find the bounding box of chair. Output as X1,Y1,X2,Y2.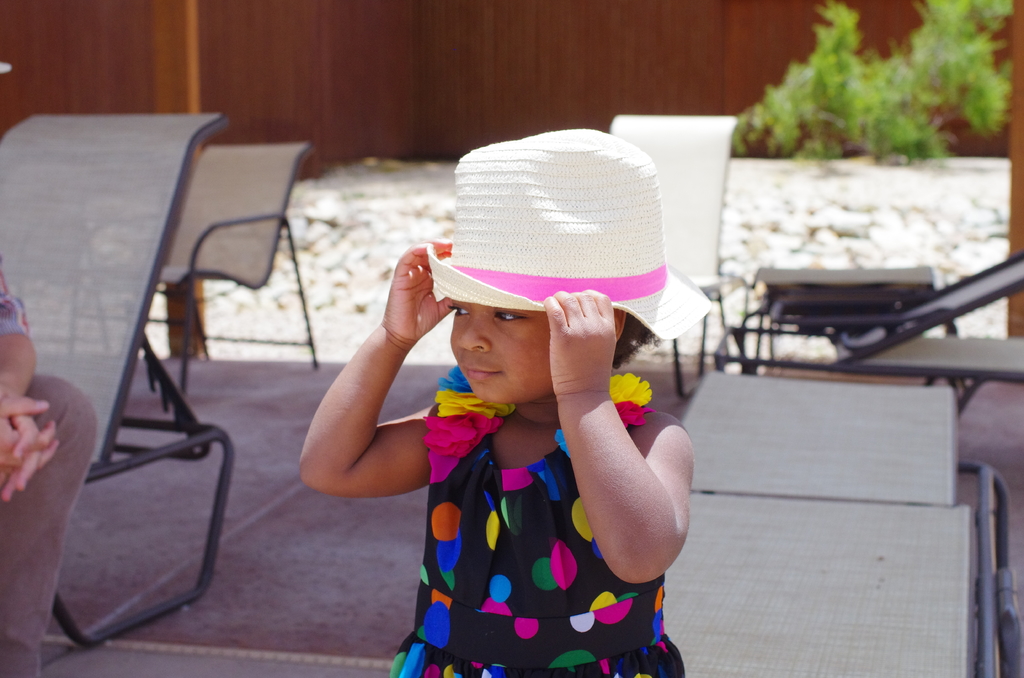
603,111,737,408.
